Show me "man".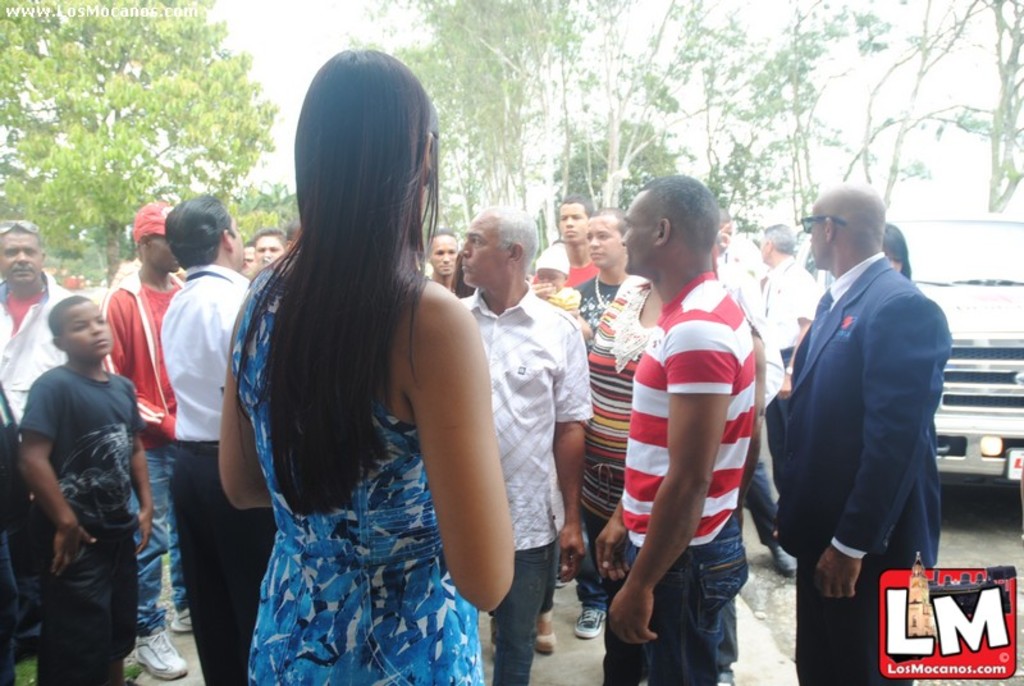
"man" is here: [580, 175, 773, 685].
